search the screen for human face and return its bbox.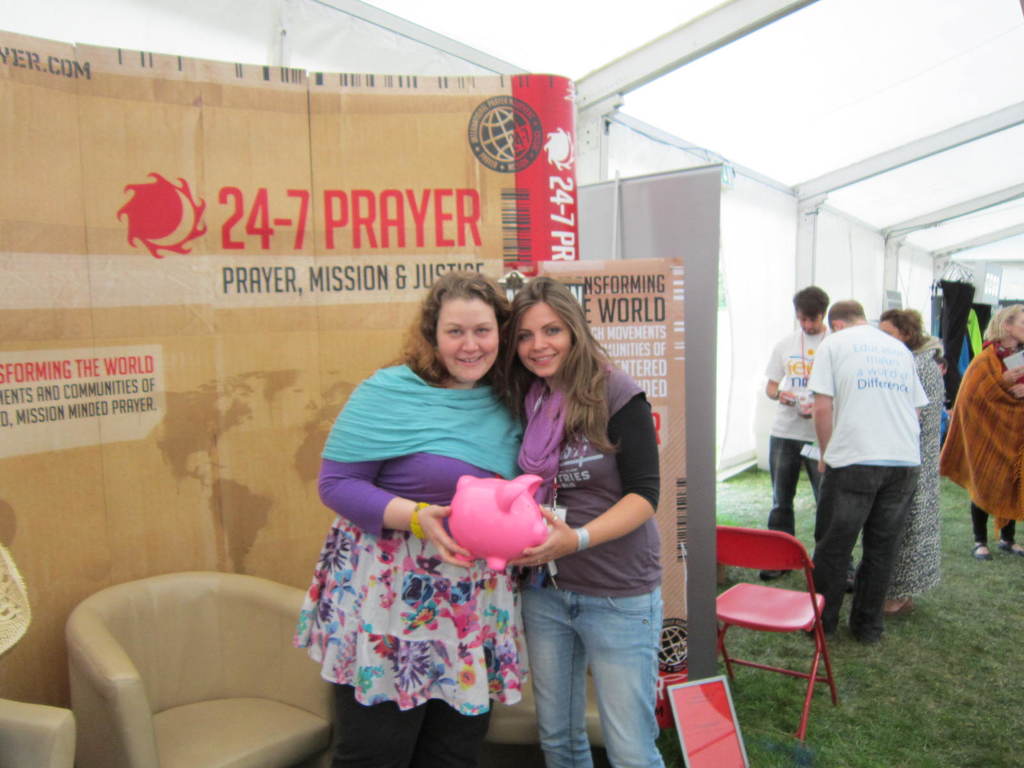
Found: rect(799, 311, 824, 335).
